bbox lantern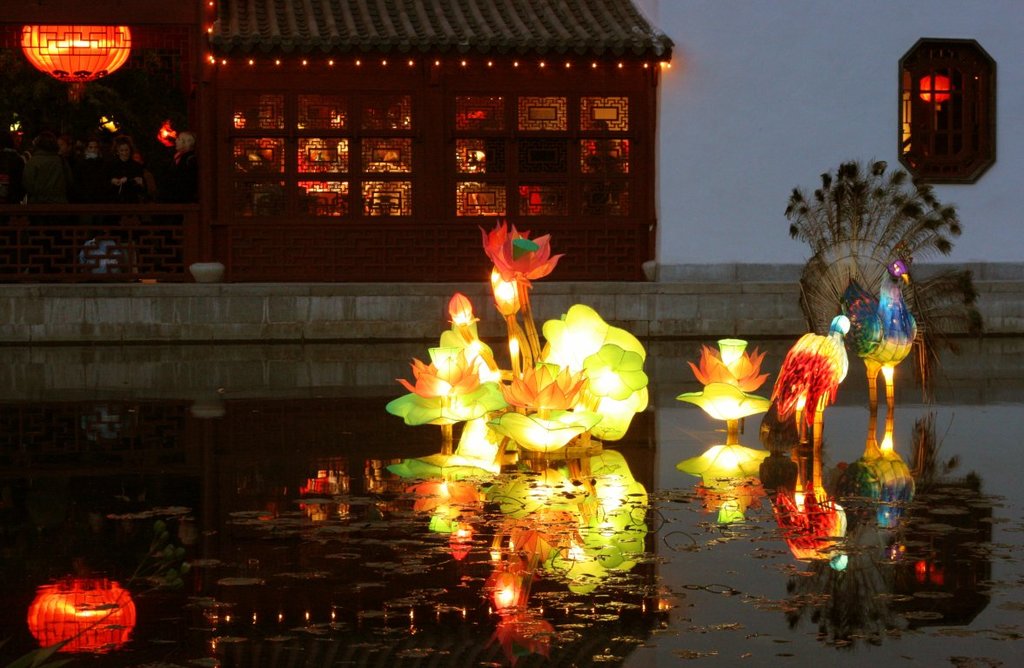
x1=18 y1=25 x2=136 y2=99
